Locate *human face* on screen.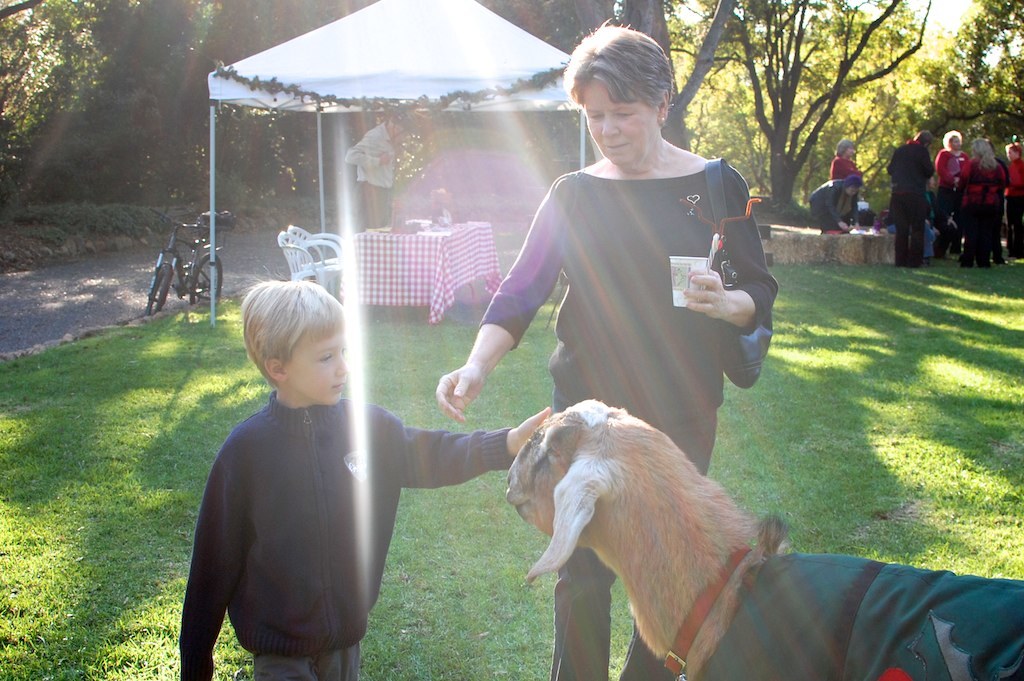
On screen at [583, 79, 658, 164].
